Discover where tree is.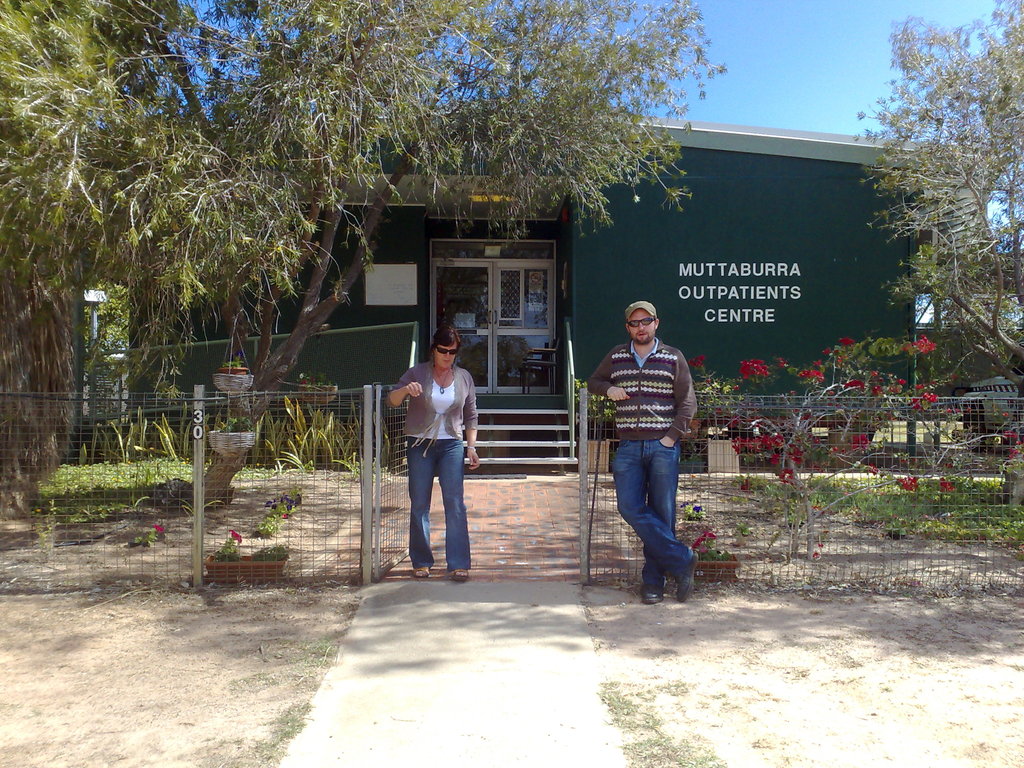
Discovered at <bbox>0, 0, 730, 506</bbox>.
